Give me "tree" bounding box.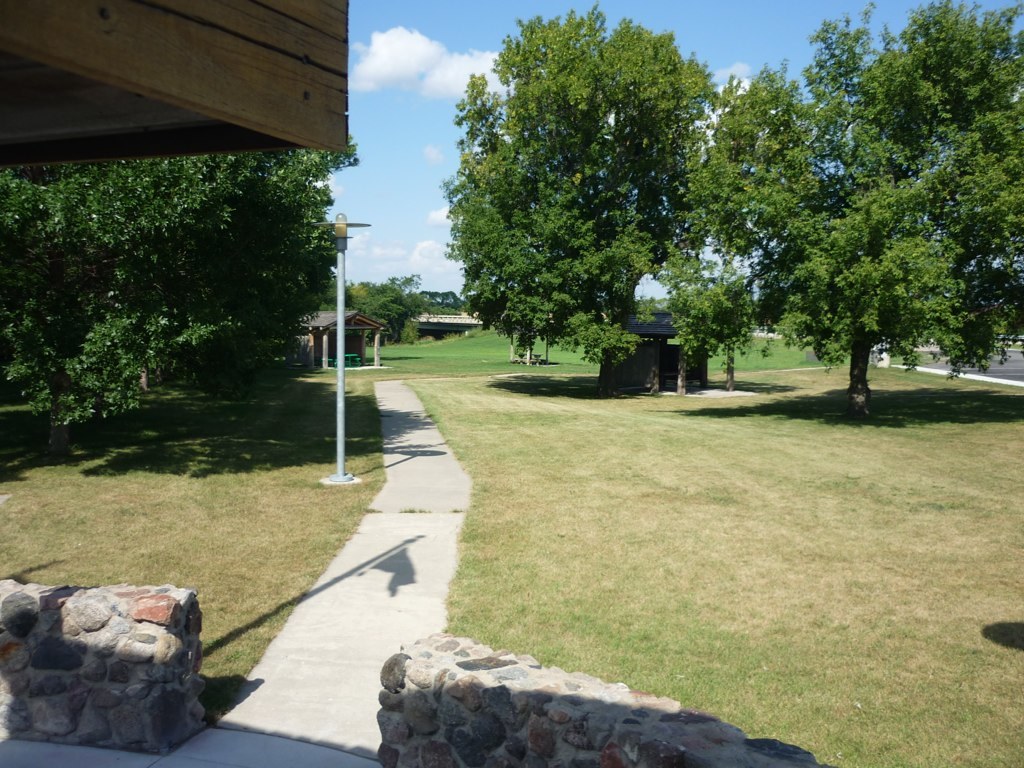
{"left": 437, "top": 18, "right": 746, "bottom": 398}.
